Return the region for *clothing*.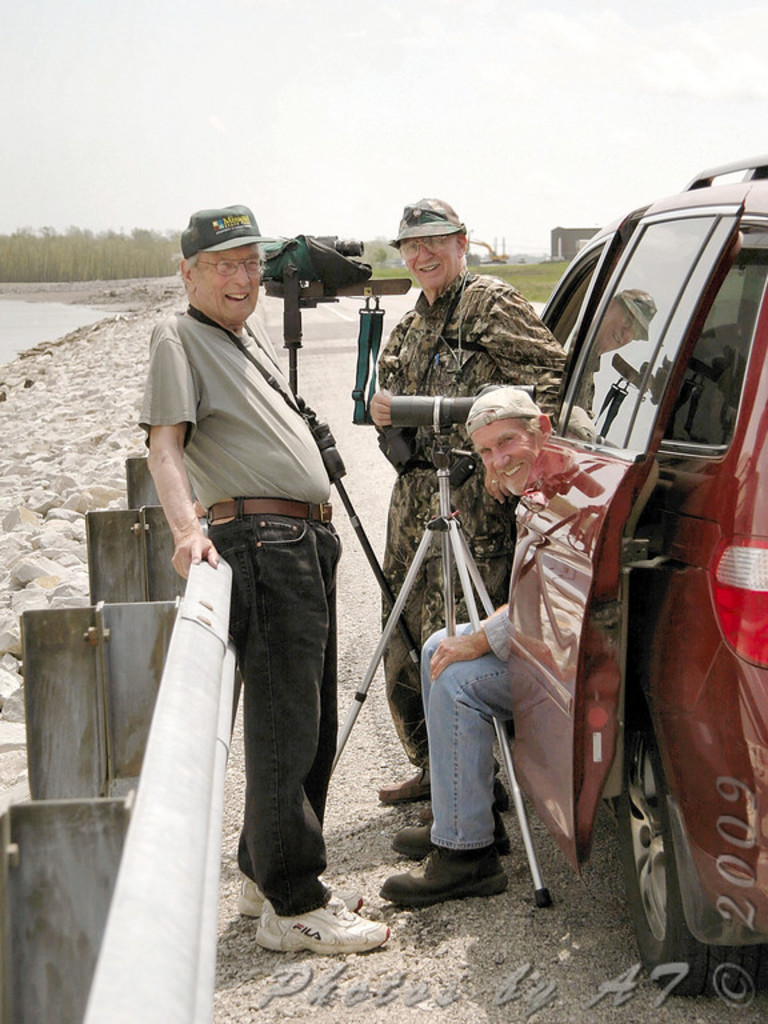
(x1=377, y1=267, x2=564, y2=763).
